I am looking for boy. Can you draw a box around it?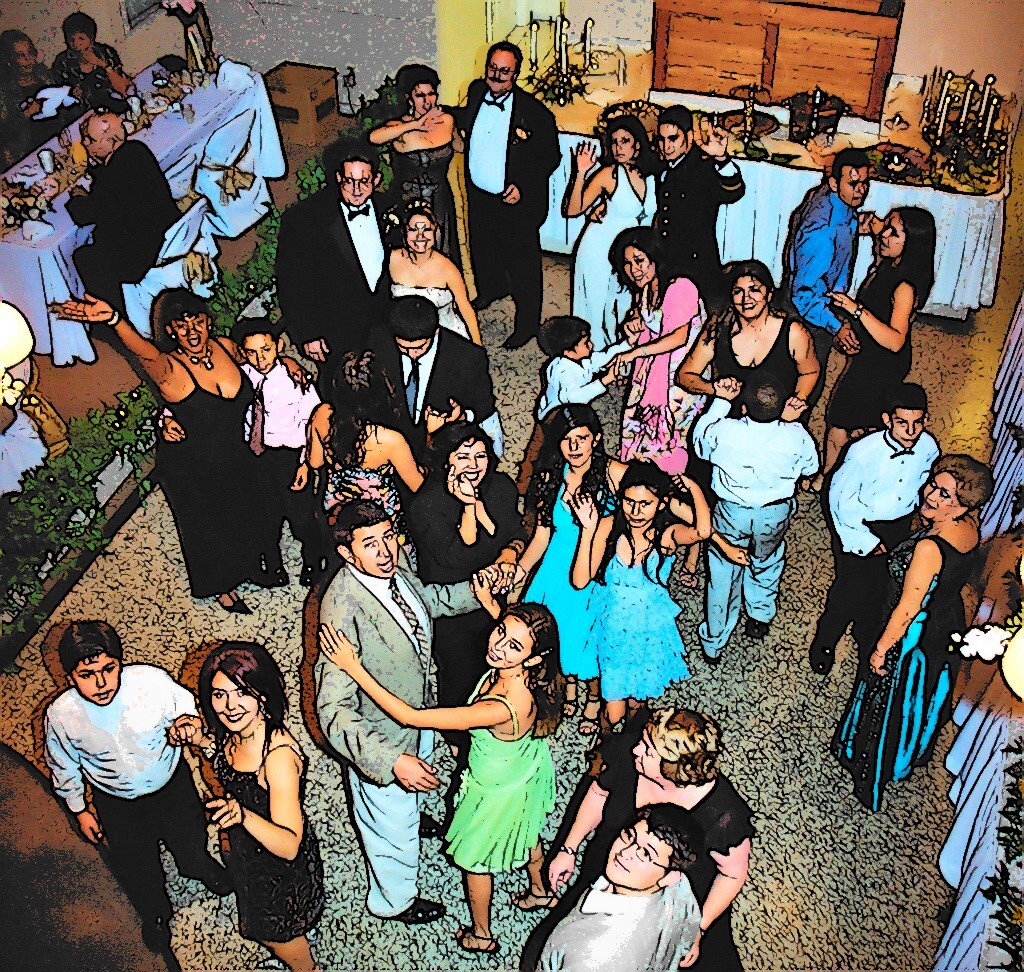
Sure, the bounding box is 521/320/630/509.
